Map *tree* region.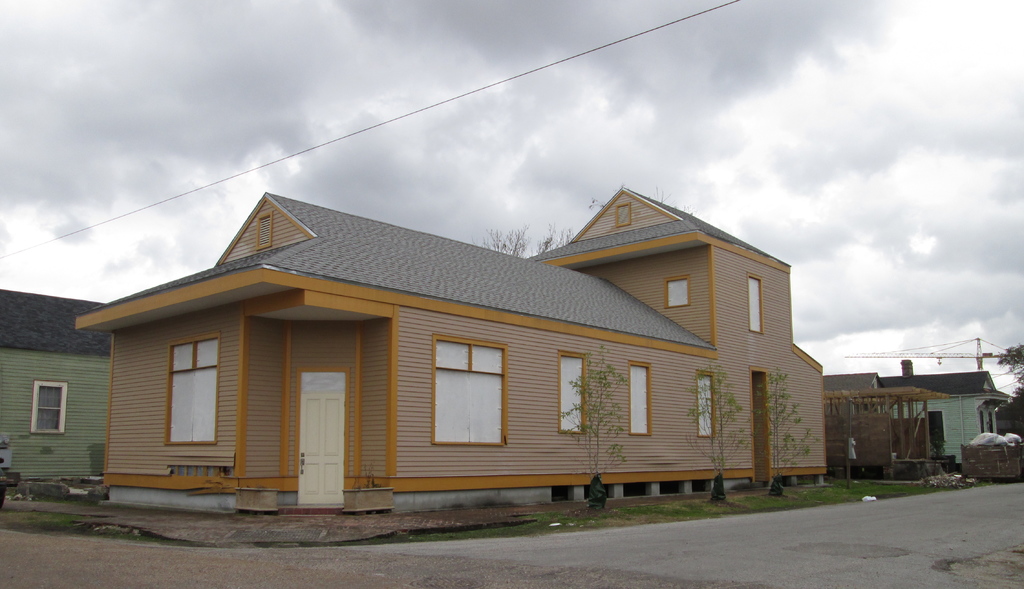
Mapped to box(474, 222, 573, 261).
